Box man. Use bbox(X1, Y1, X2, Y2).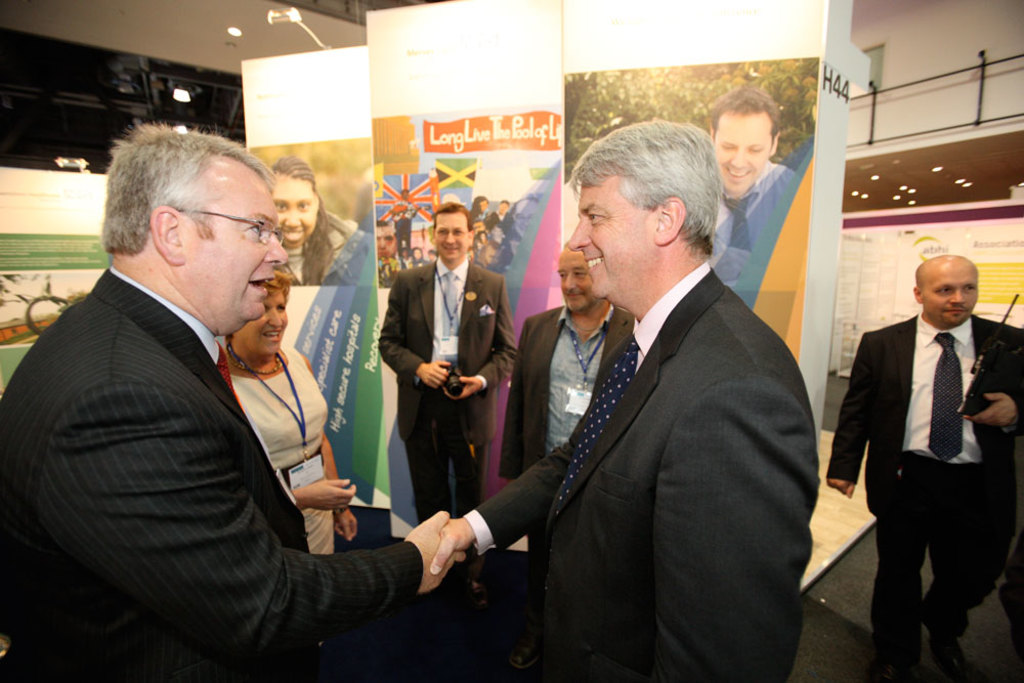
bbox(372, 200, 524, 604).
